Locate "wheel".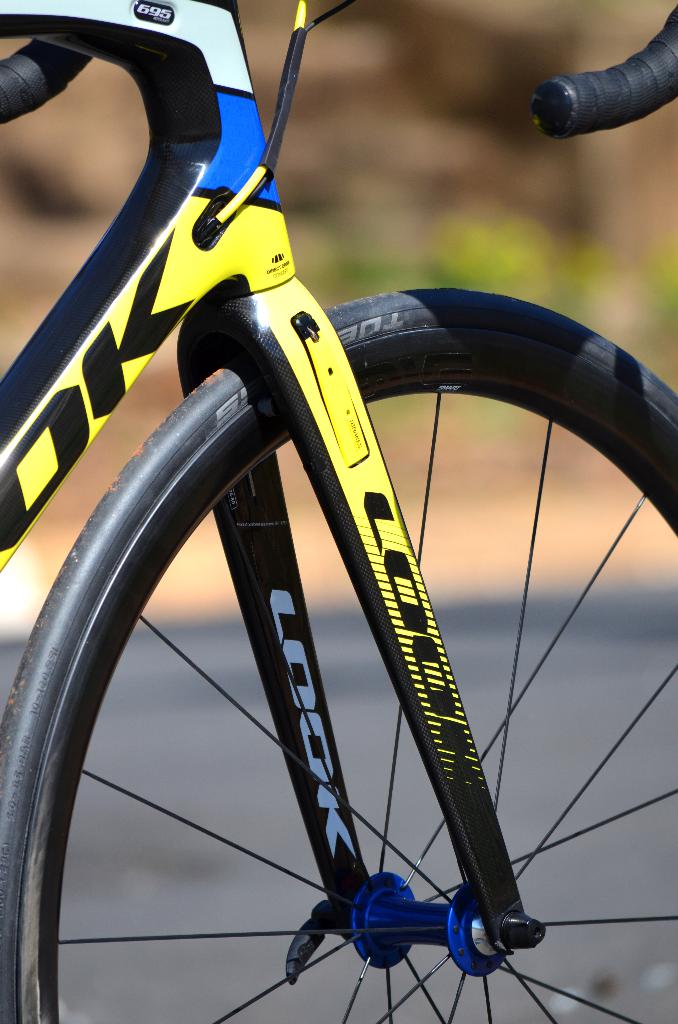
Bounding box: [0,283,677,1023].
